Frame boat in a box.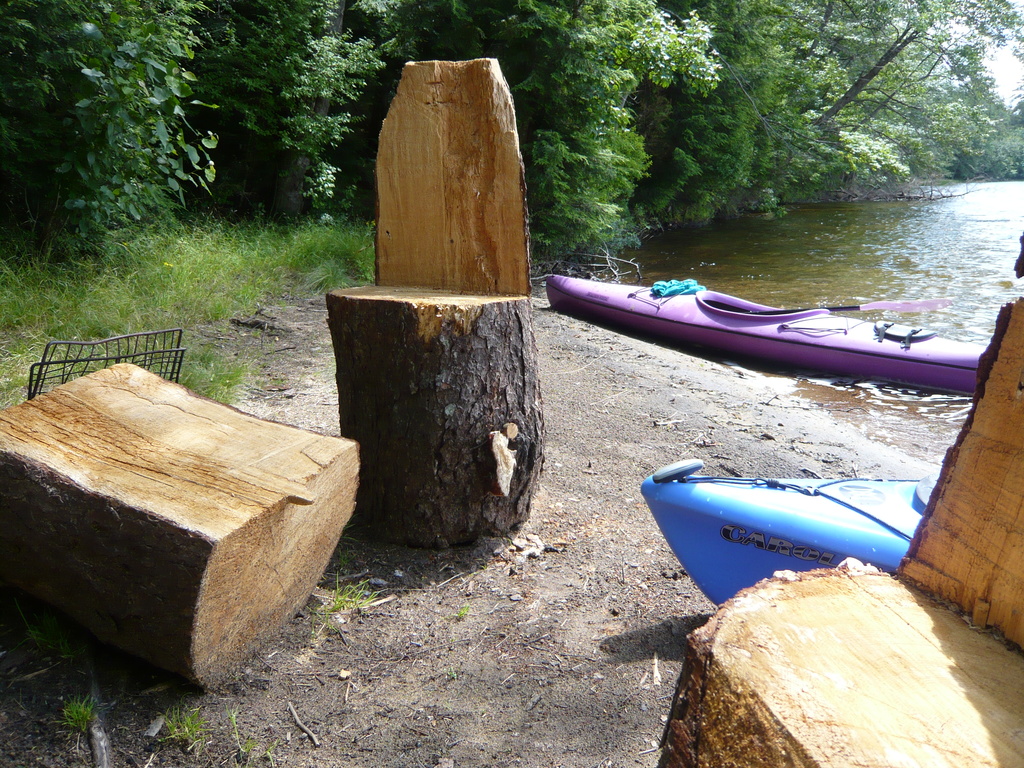
631, 452, 948, 586.
